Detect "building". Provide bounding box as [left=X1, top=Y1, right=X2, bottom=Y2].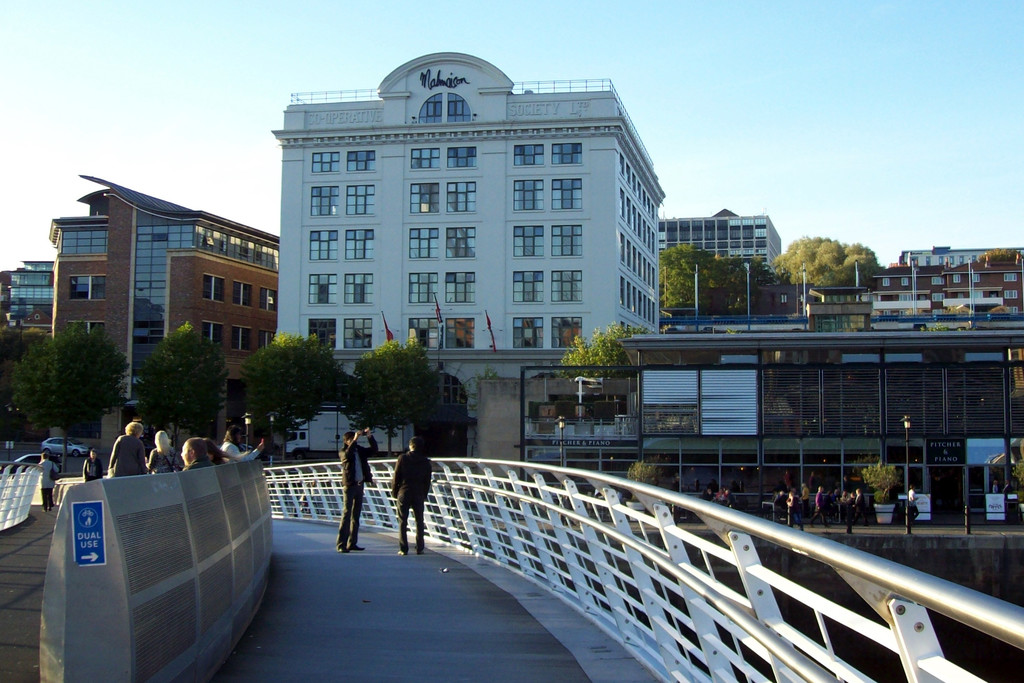
[left=0, top=260, right=56, bottom=327].
